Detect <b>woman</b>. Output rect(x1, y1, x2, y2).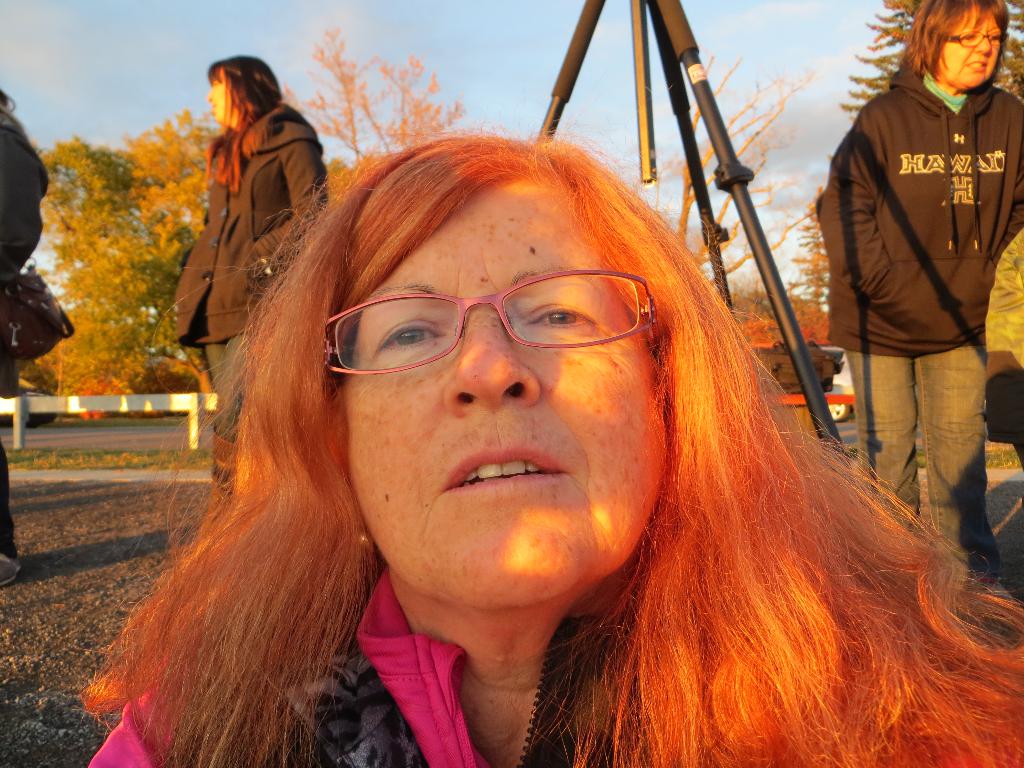
rect(97, 73, 961, 767).
